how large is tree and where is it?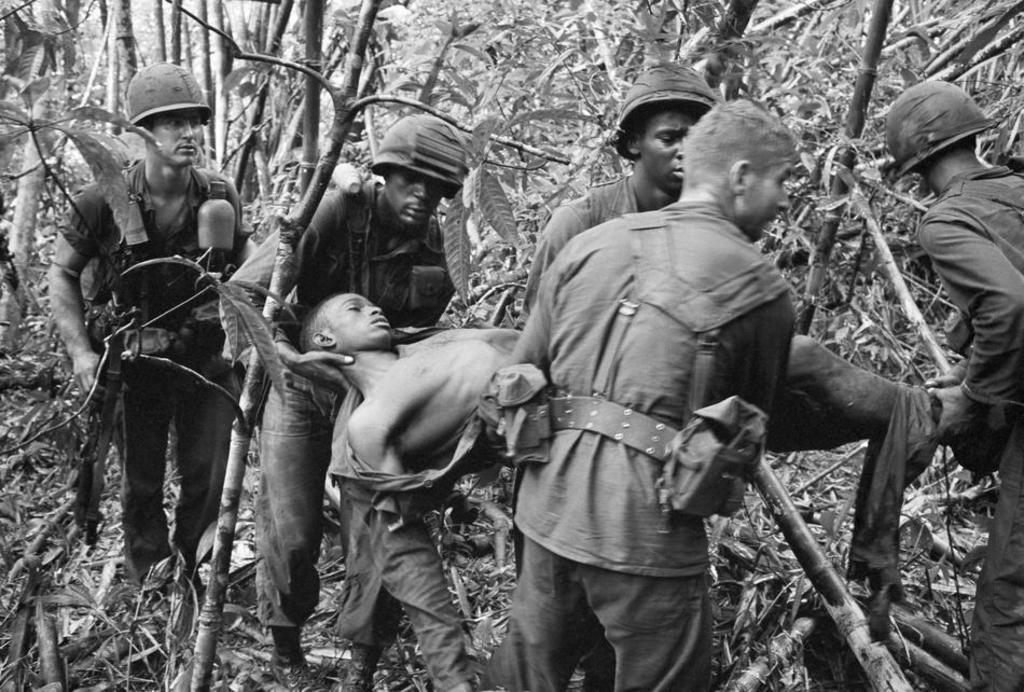
Bounding box: left=0, top=0, right=960, bottom=611.
